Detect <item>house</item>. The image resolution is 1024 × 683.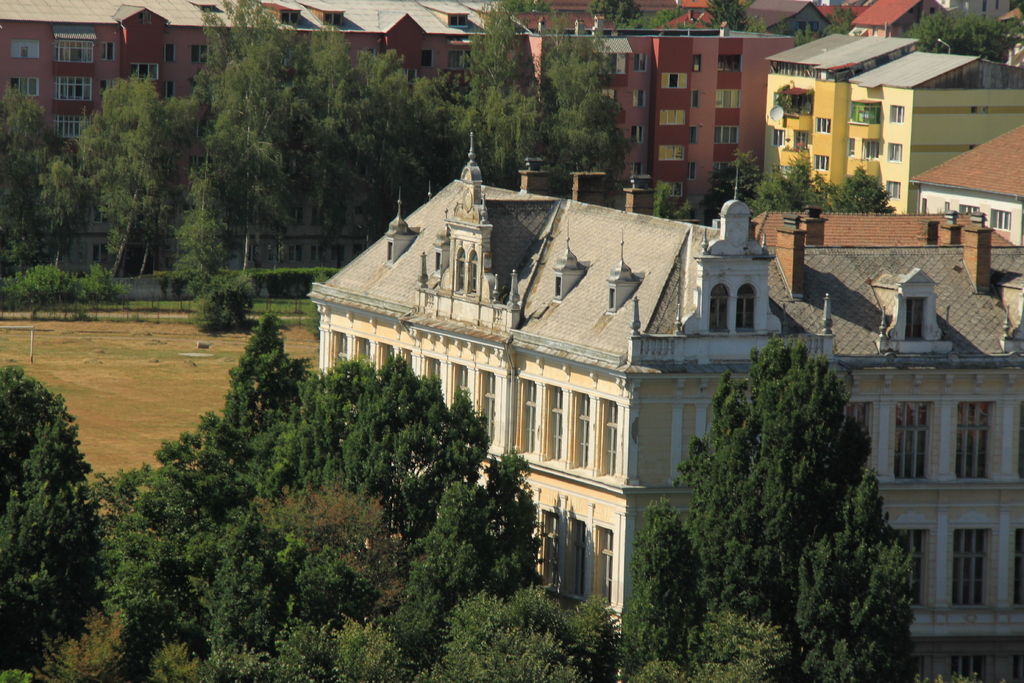
Rect(764, 30, 1023, 217).
